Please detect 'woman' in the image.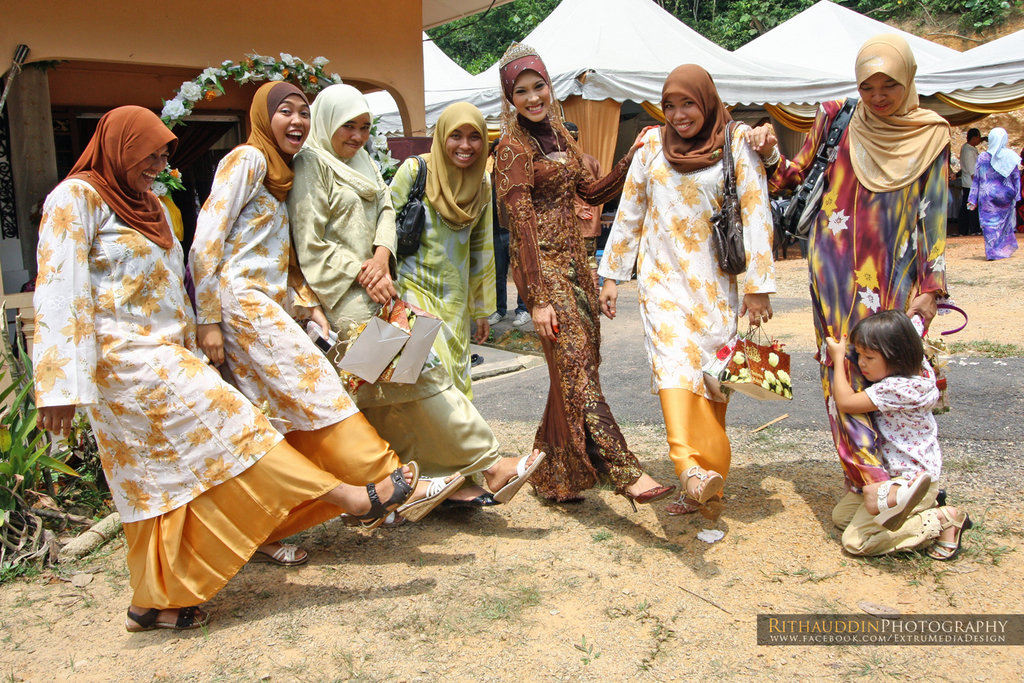
rect(489, 35, 665, 511).
